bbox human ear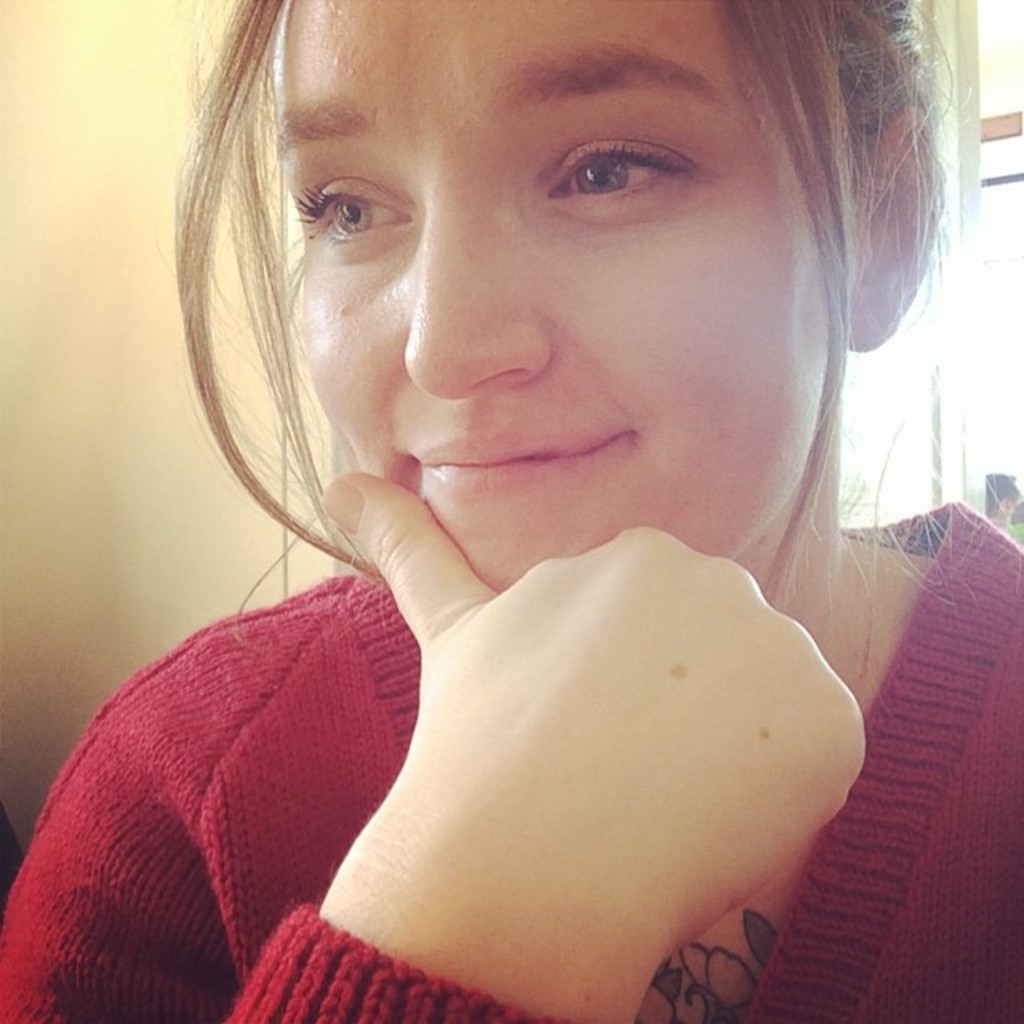
842:107:946:350
